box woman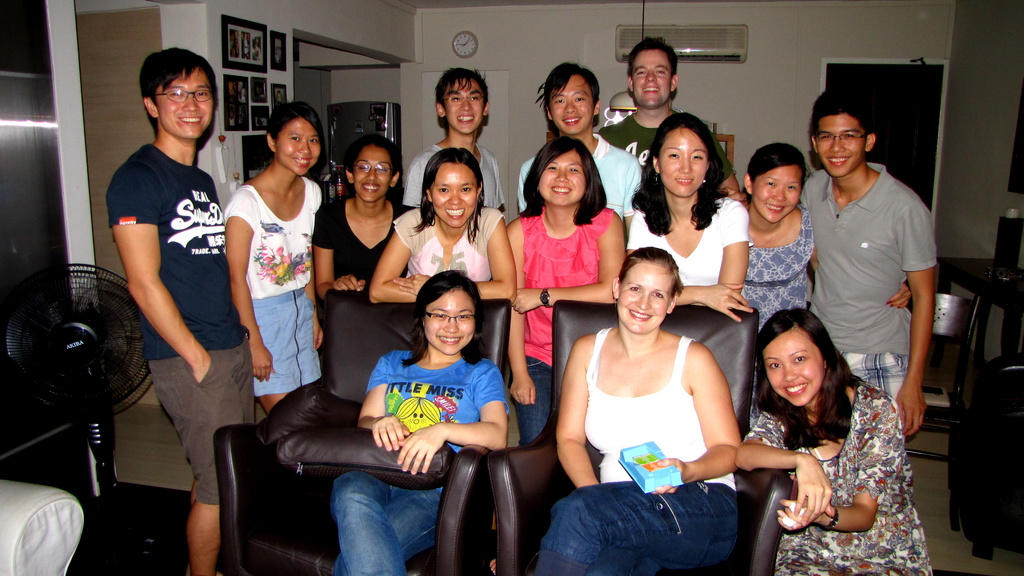
(734,307,922,575)
